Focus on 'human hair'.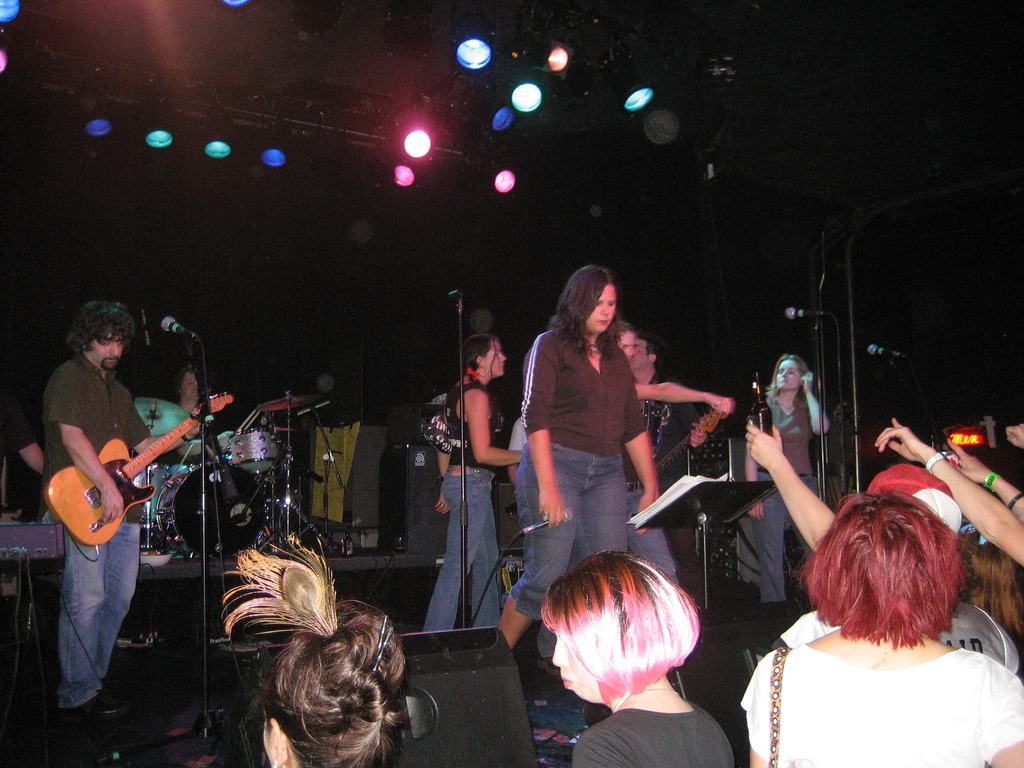
Focused at (464,325,494,371).
